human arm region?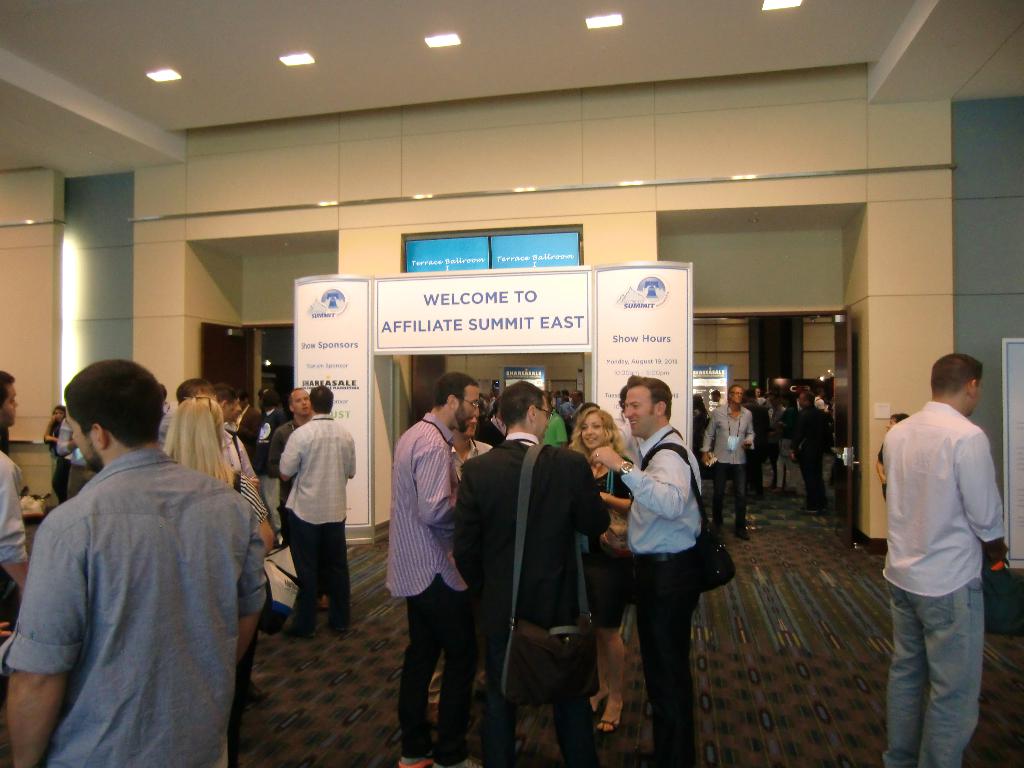
<box>702,407,718,468</box>
